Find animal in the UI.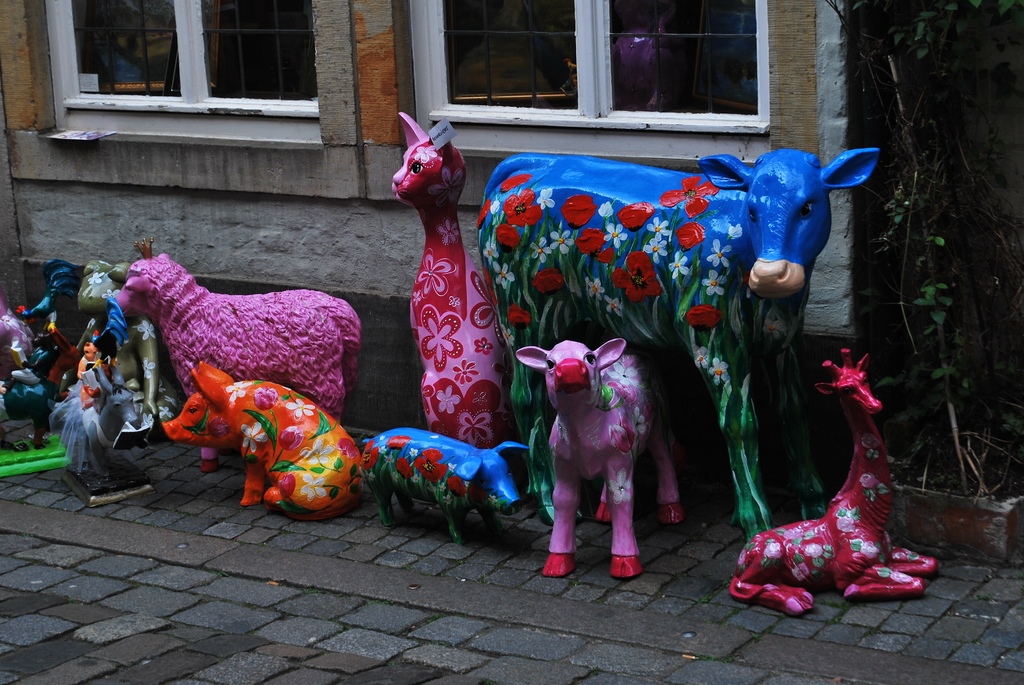
UI element at 355, 418, 526, 547.
